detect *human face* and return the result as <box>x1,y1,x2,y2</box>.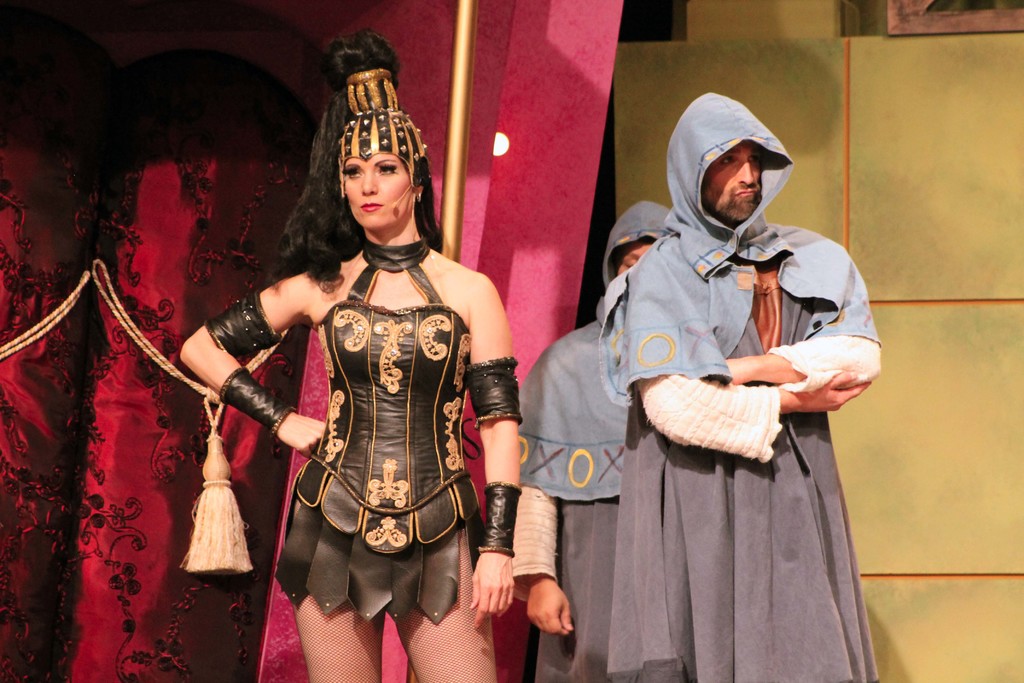
<box>617,236,657,276</box>.
